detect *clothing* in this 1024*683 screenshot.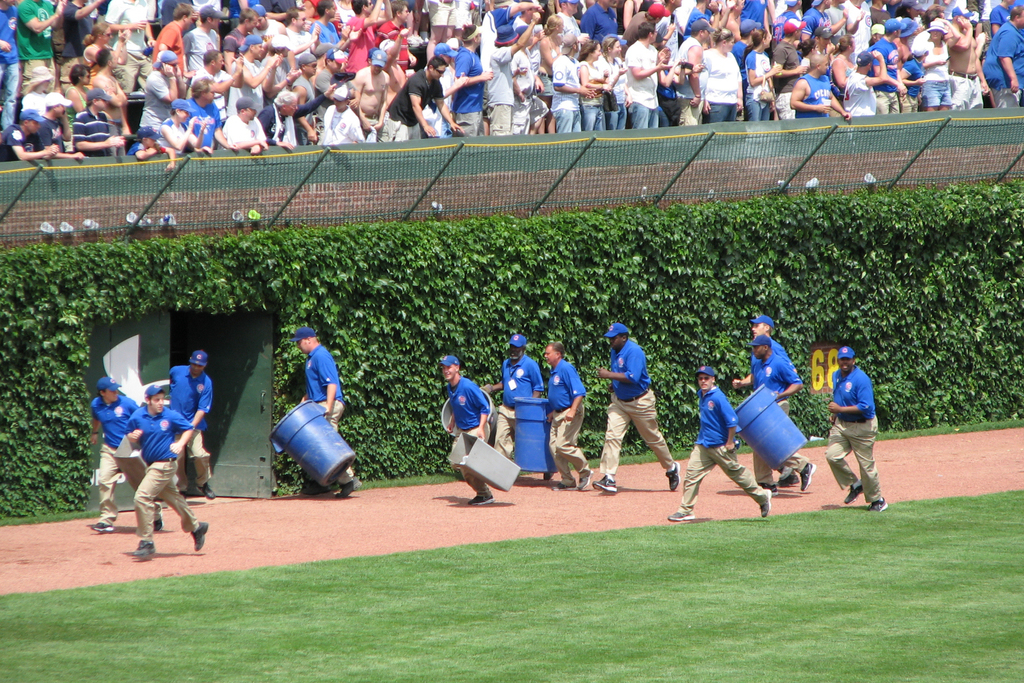
Detection: {"x1": 813, "y1": 339, "x2": 893, "y2": 498}.
